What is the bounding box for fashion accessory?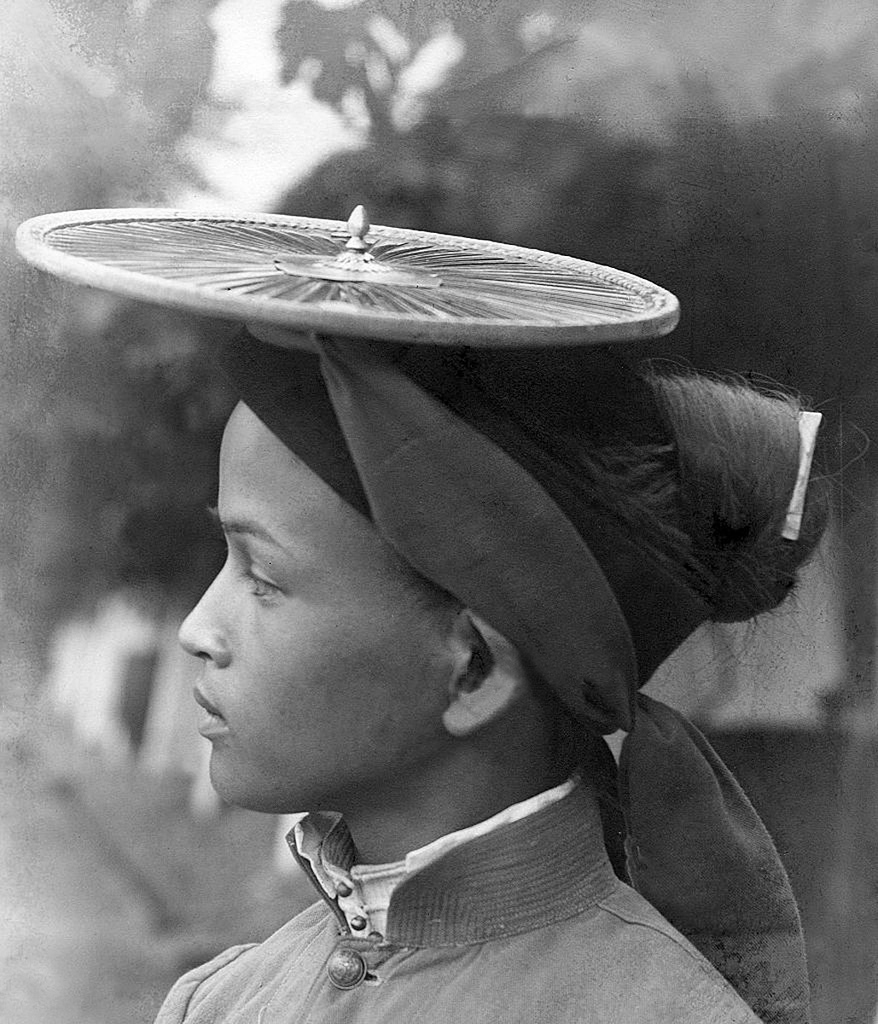
[x1=14, y1=201, x2=682, y2=349].
